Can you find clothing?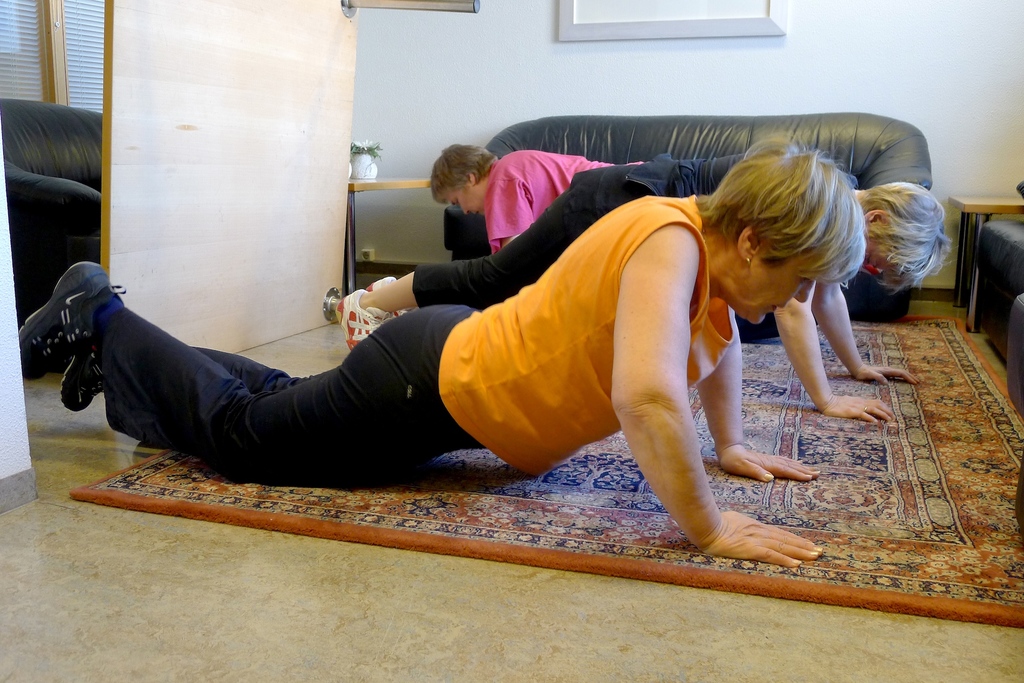
Yes, bounding box: 410, 152, 750, 306.
